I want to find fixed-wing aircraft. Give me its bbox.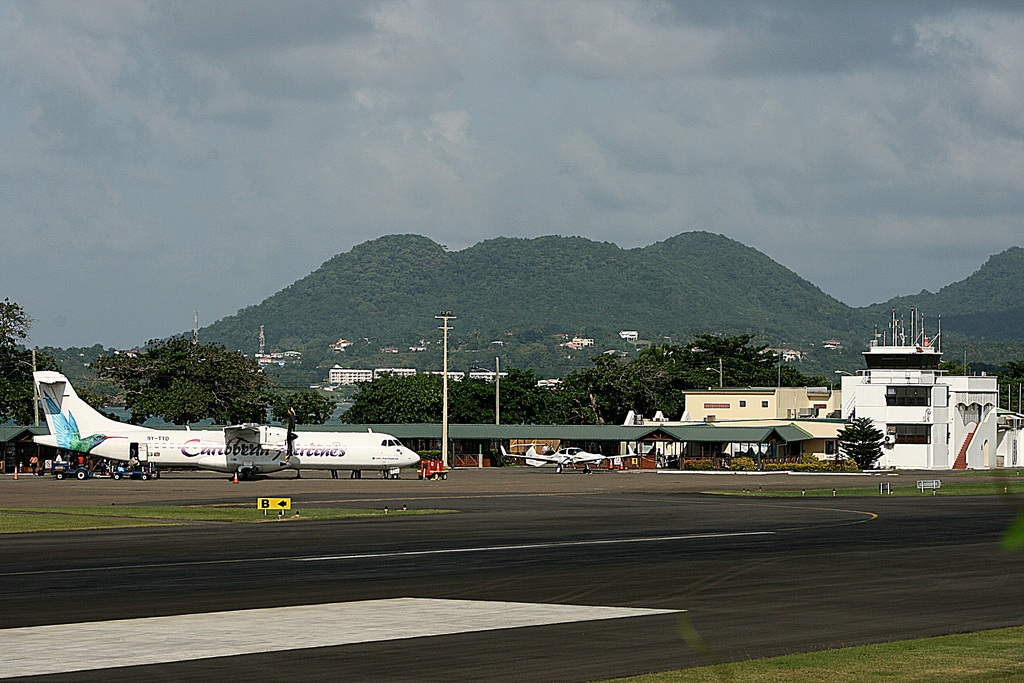
locate(31, 368, 424, 477).
